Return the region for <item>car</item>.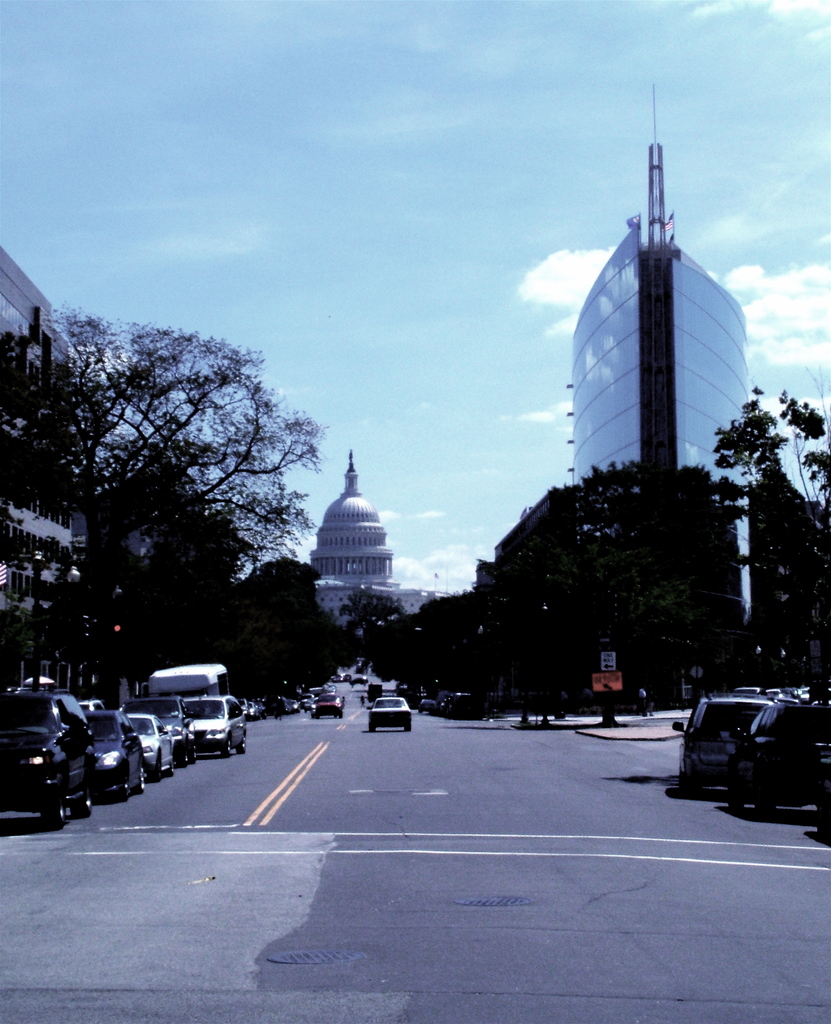
{"x1": 673, "y1": 693, "x2": 766, "y2": 792}.
